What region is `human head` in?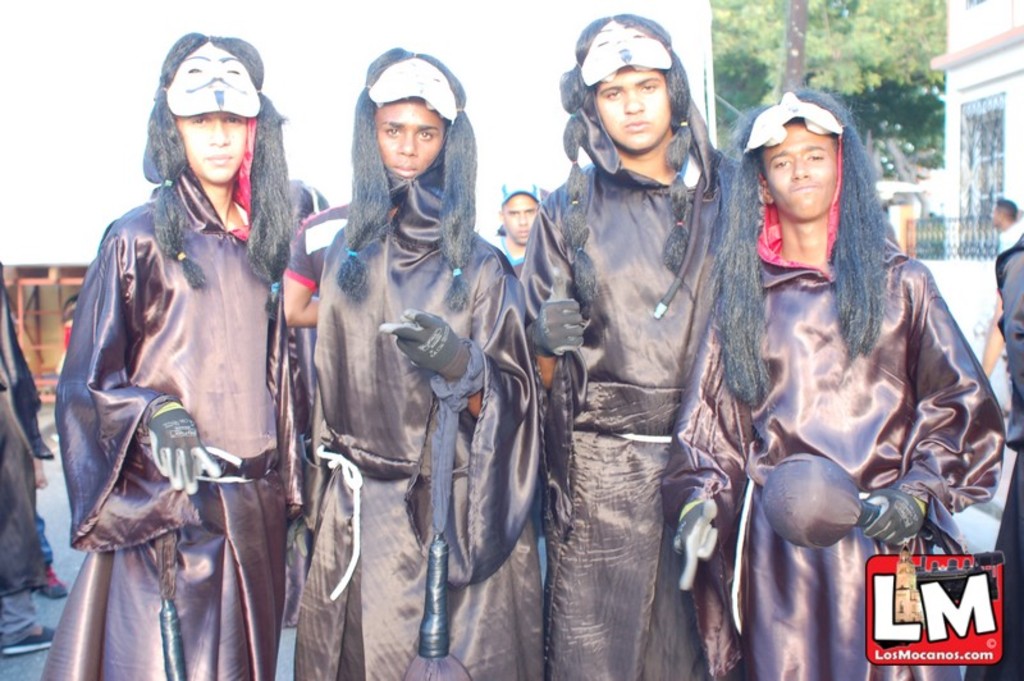
locate(370, 59, 452, 184).
